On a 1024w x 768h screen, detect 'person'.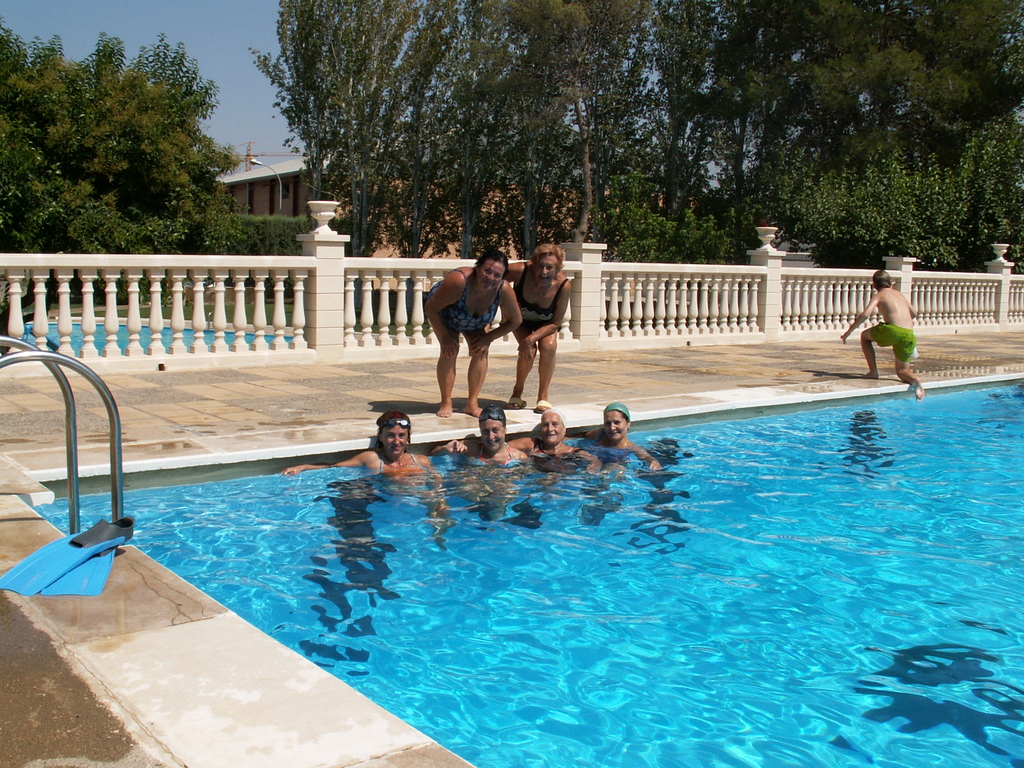
bbox(859, 275, 927, 387).
